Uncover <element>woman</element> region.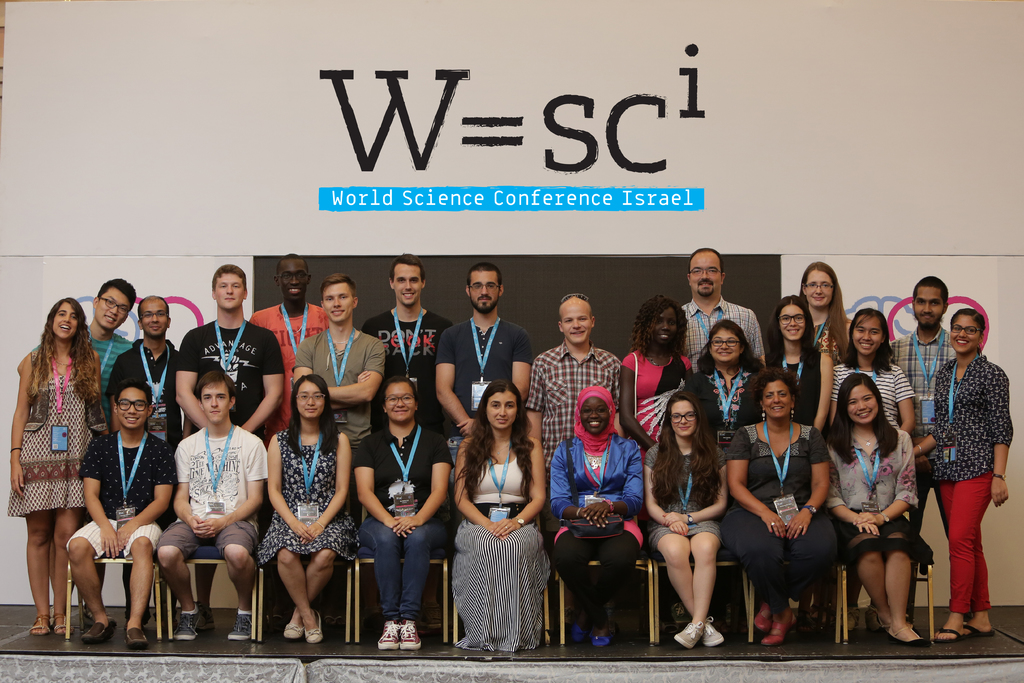
Uncovered: [x1=555, y1=383, x2=646, y2=643].
